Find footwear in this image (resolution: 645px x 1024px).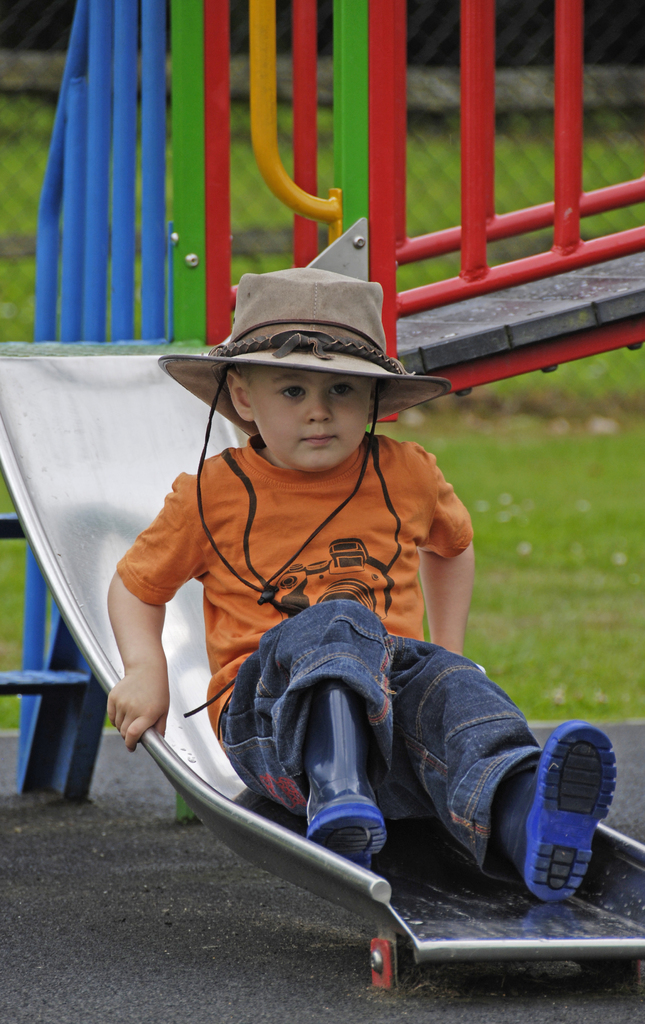
[493,719,619,905].
